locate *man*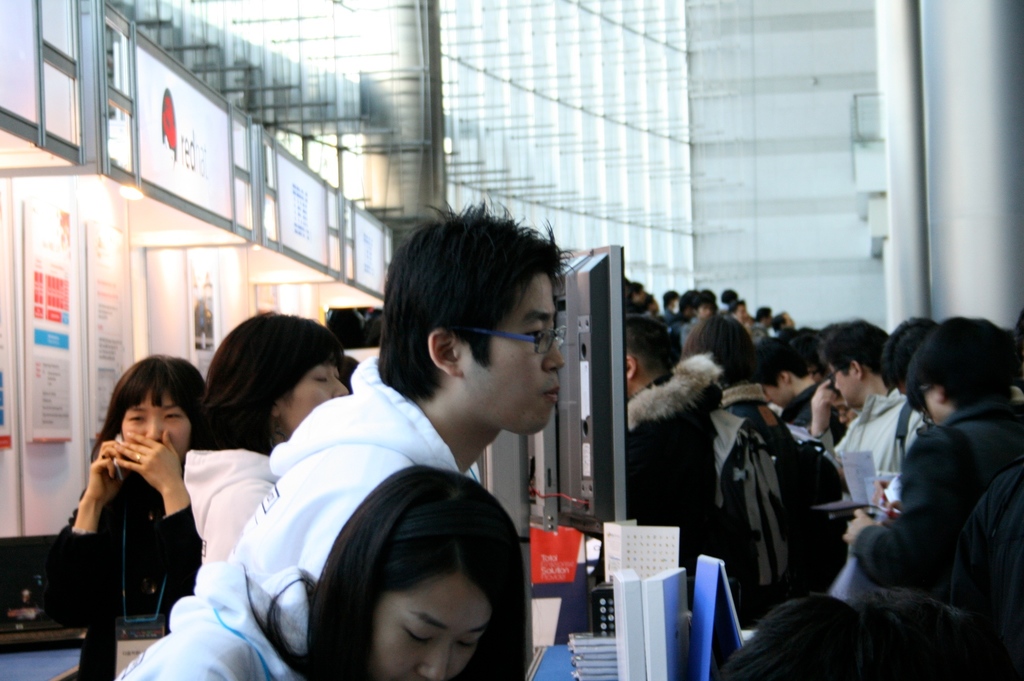
(808, 316, 925, 473)
